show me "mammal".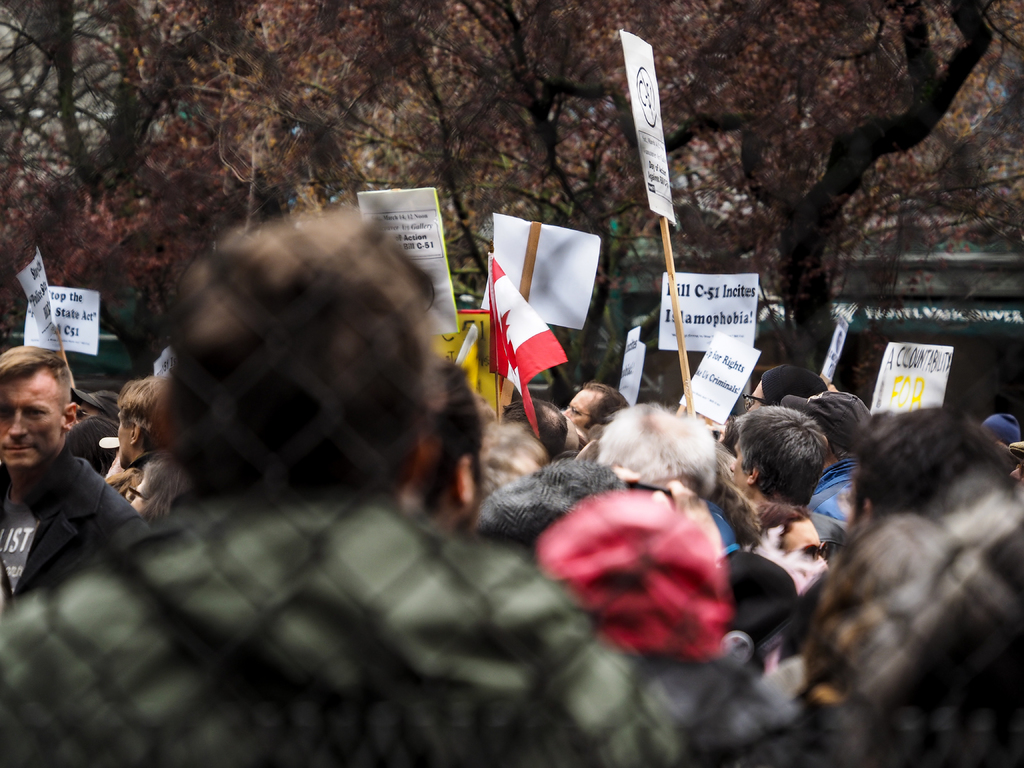
"mammal" is here: bbox(11, 350, 140, 604).
